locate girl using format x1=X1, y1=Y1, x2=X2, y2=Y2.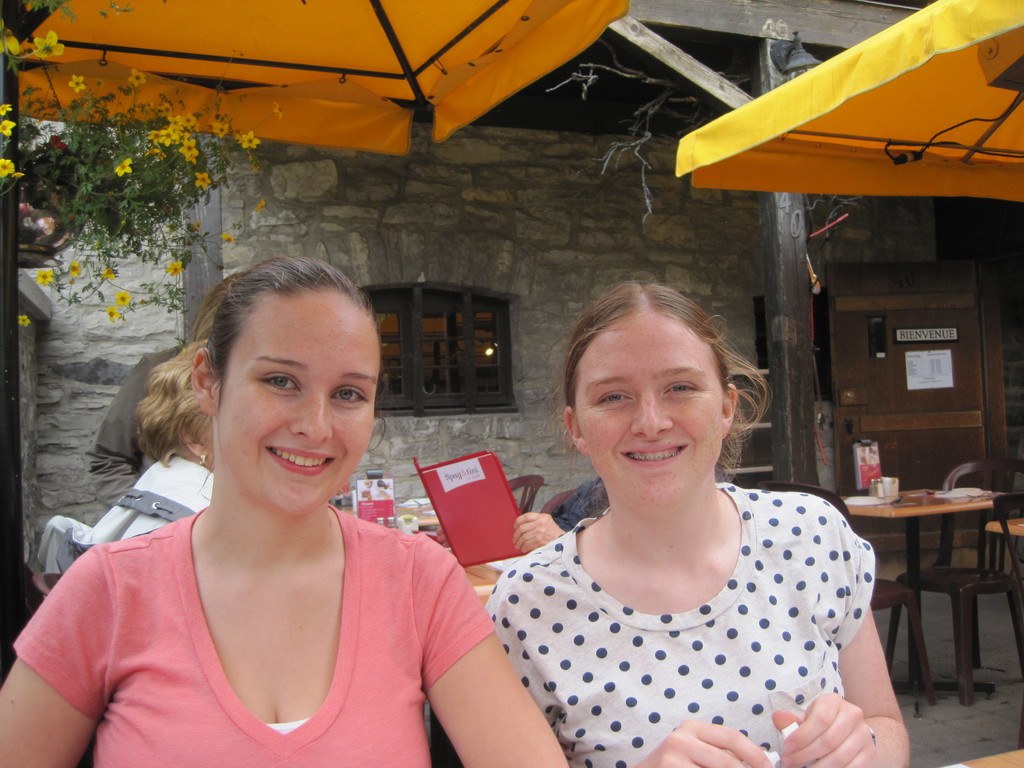
x1=0, y1=248, x2=570, y2=767.
